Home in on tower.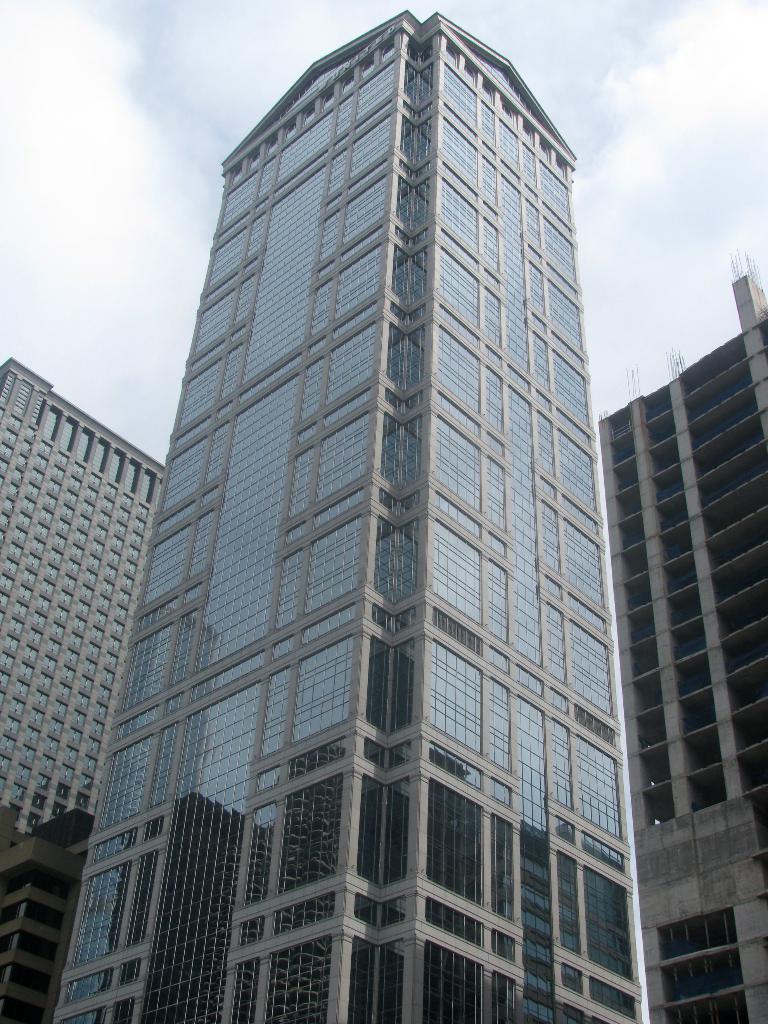
Homed in at l=0, t=368, r=168, b=1014.
